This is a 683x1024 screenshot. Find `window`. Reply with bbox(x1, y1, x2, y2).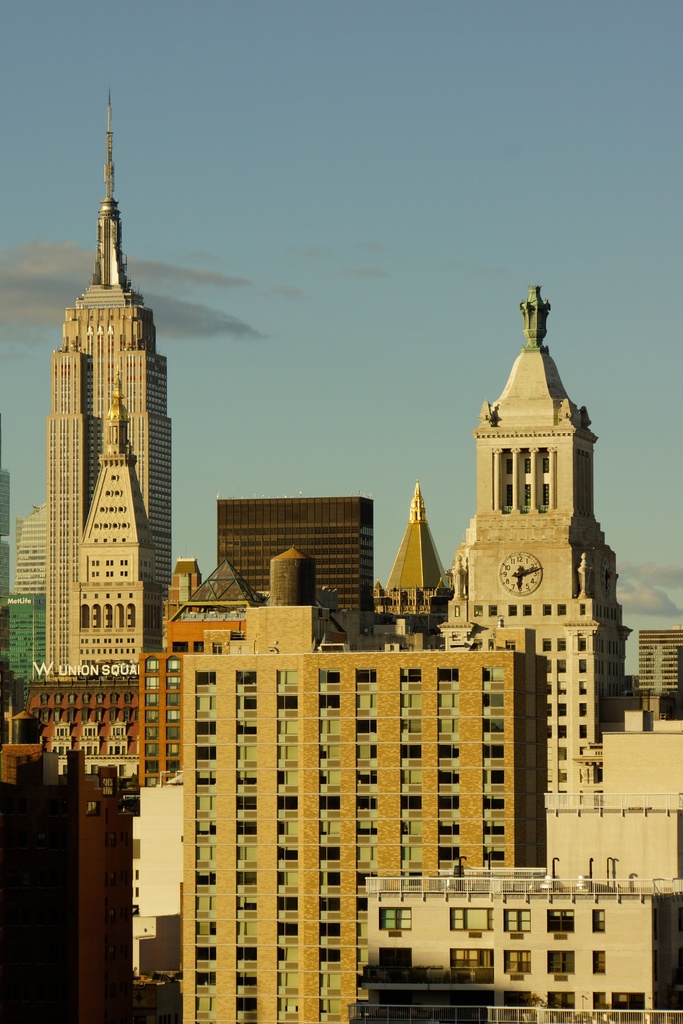
bbox(449, 952, 493, 980).
